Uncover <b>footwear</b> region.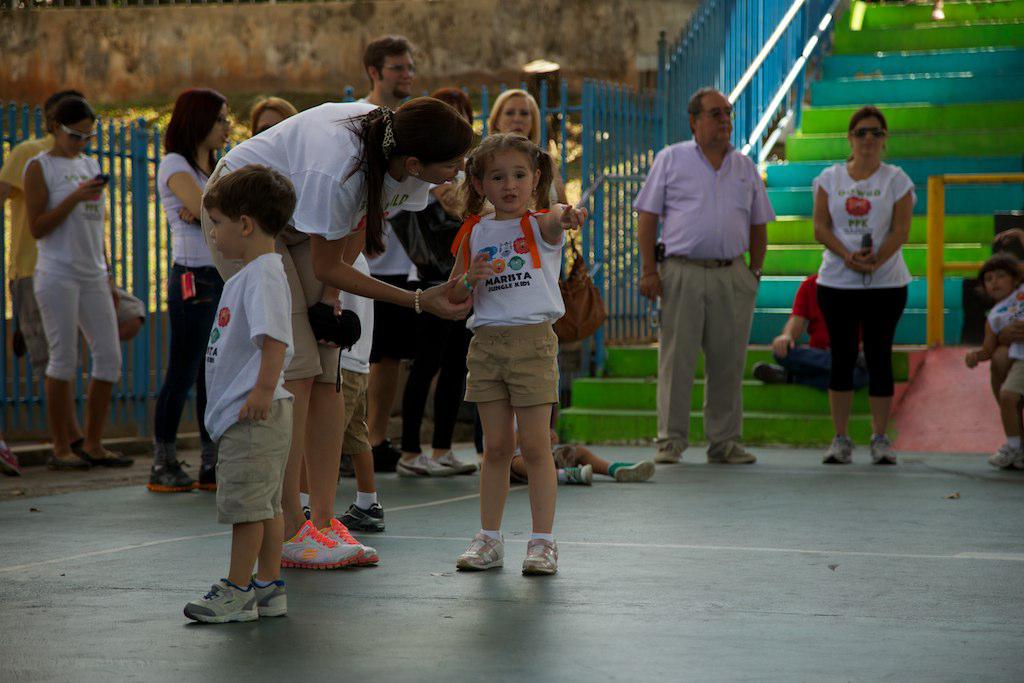
Uncovered: (457,530,508,581).
